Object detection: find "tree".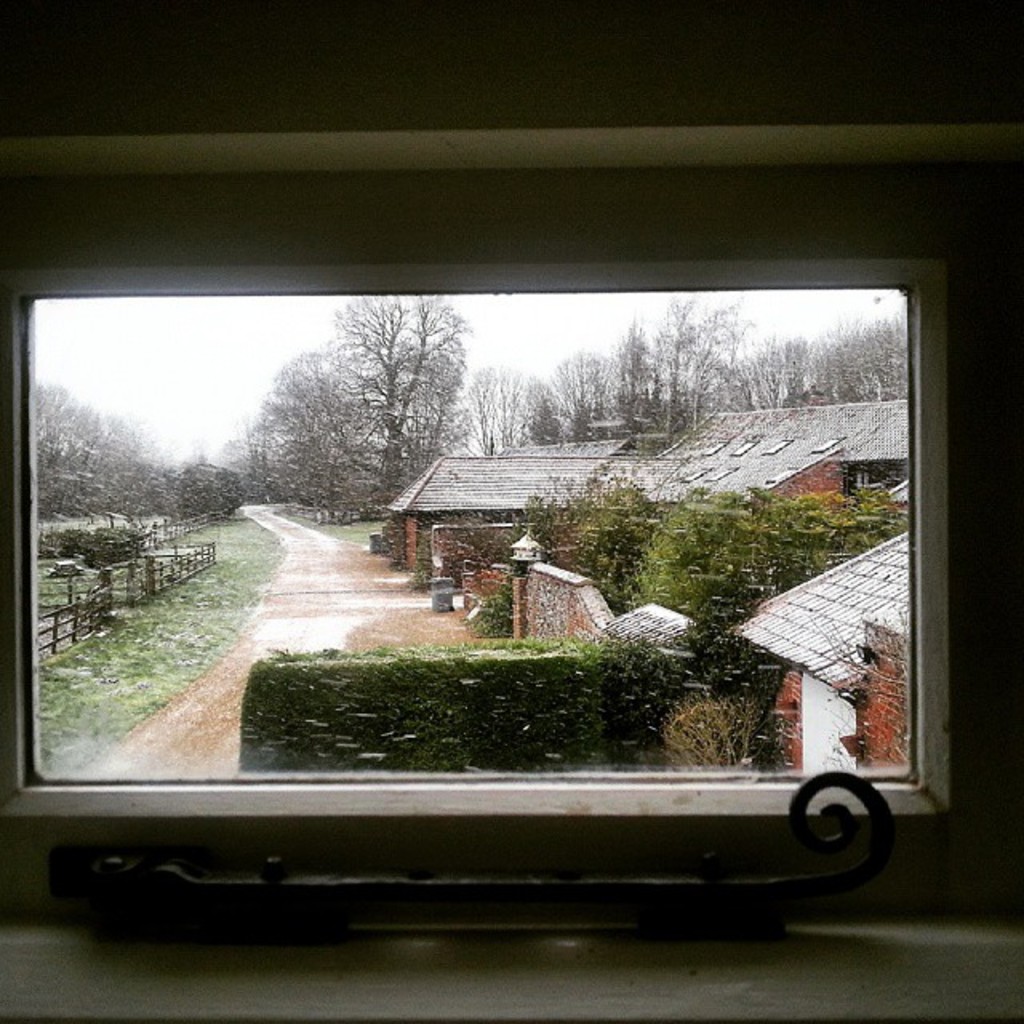
select_region(453, 368, 555, 451).
